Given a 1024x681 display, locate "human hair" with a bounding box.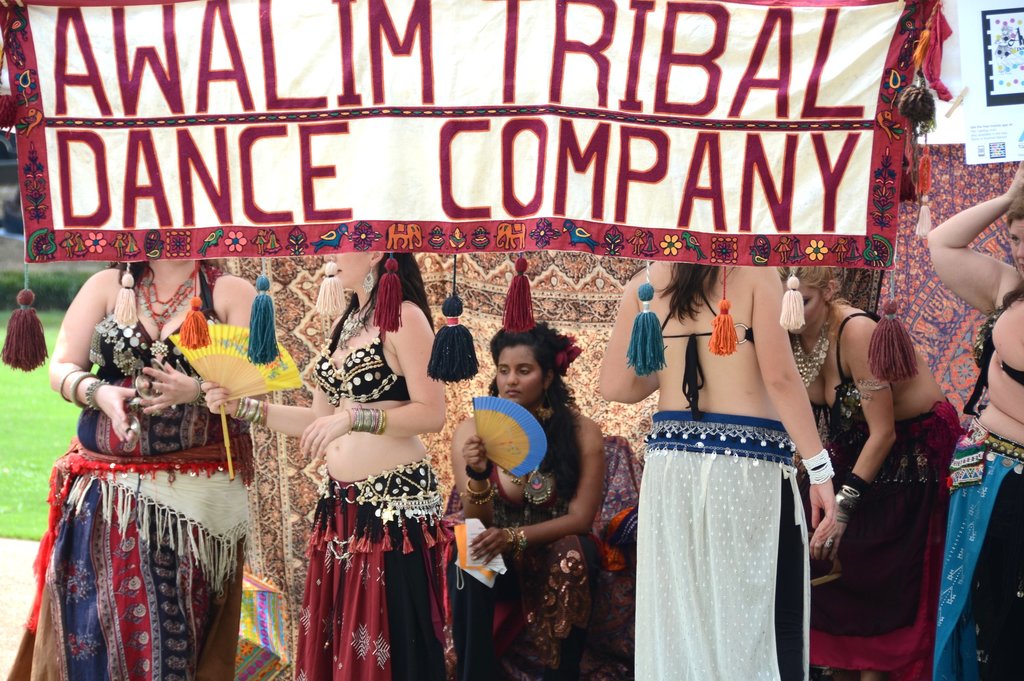
Located: <region>774, 265, 844, 306</region>.
